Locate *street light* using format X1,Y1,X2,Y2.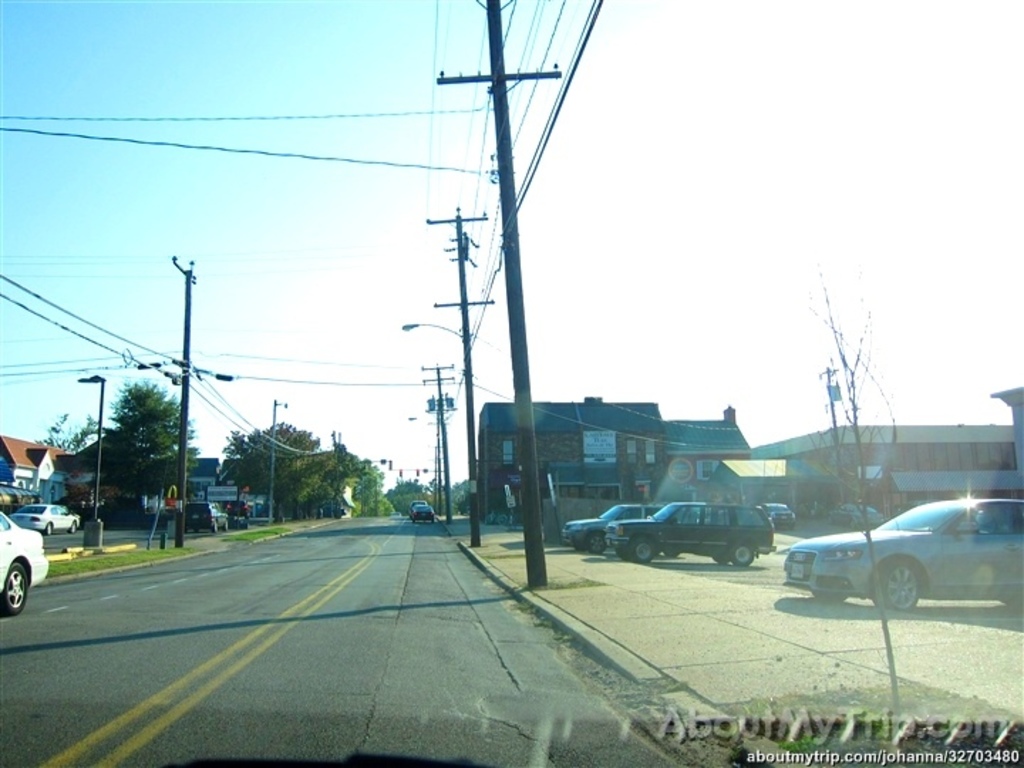
77,368,112,550.
